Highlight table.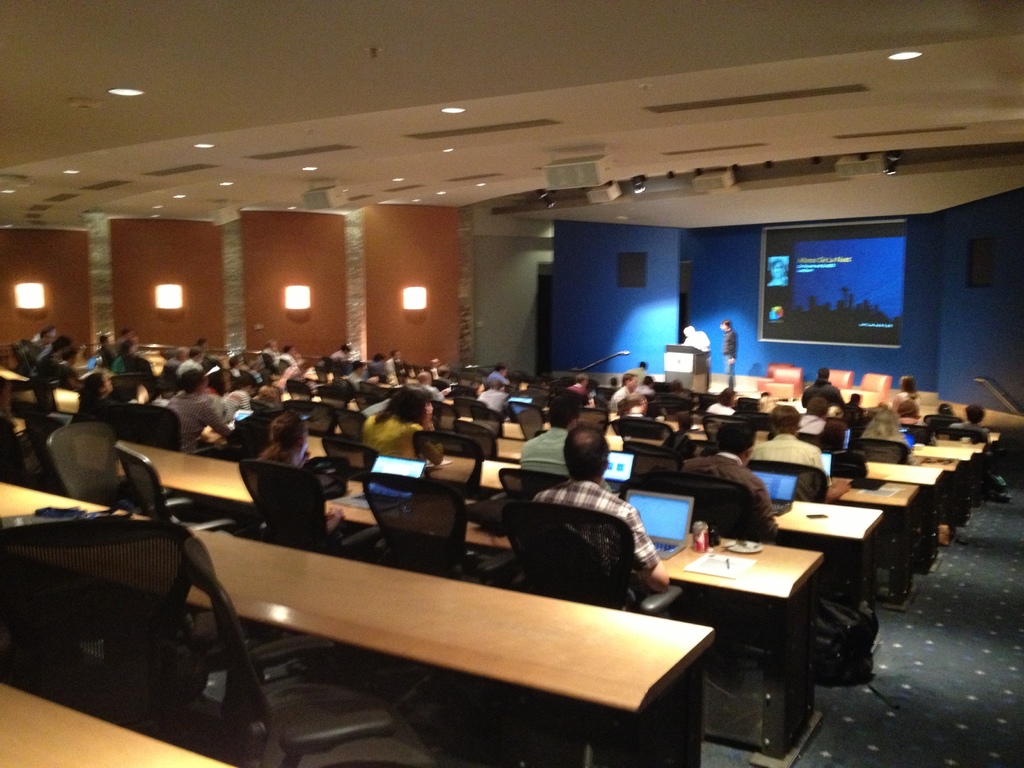
Highlighted region: (x1=945, y1=431, x2=988, y2=502).
